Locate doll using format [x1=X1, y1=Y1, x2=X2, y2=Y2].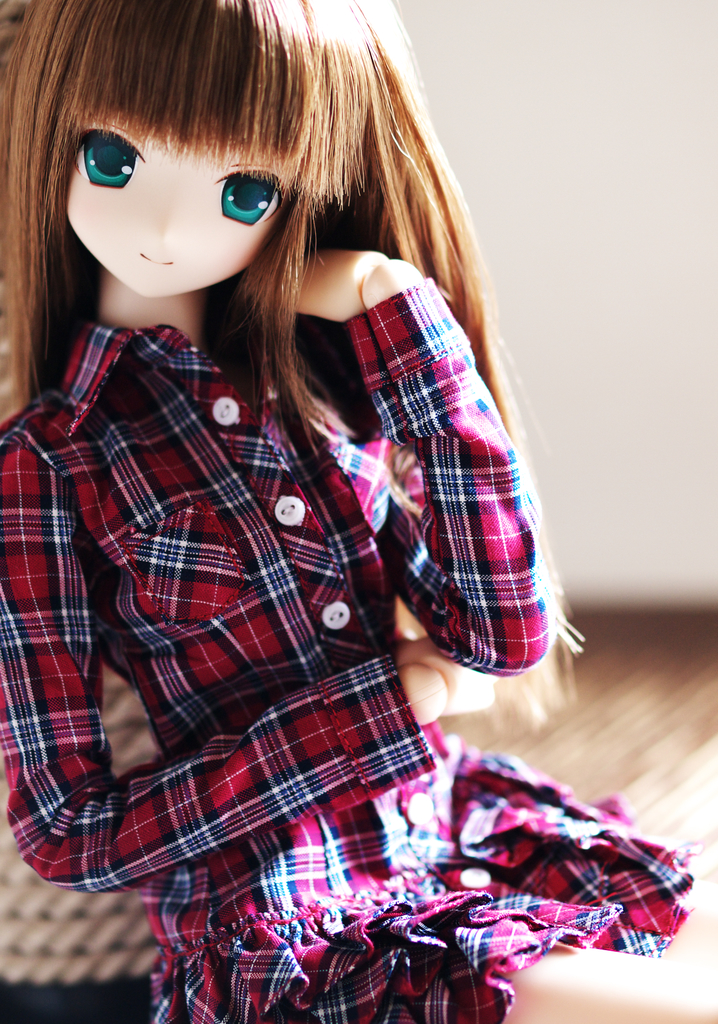
[x1=0, y1=0, x2=573, y2=968].
